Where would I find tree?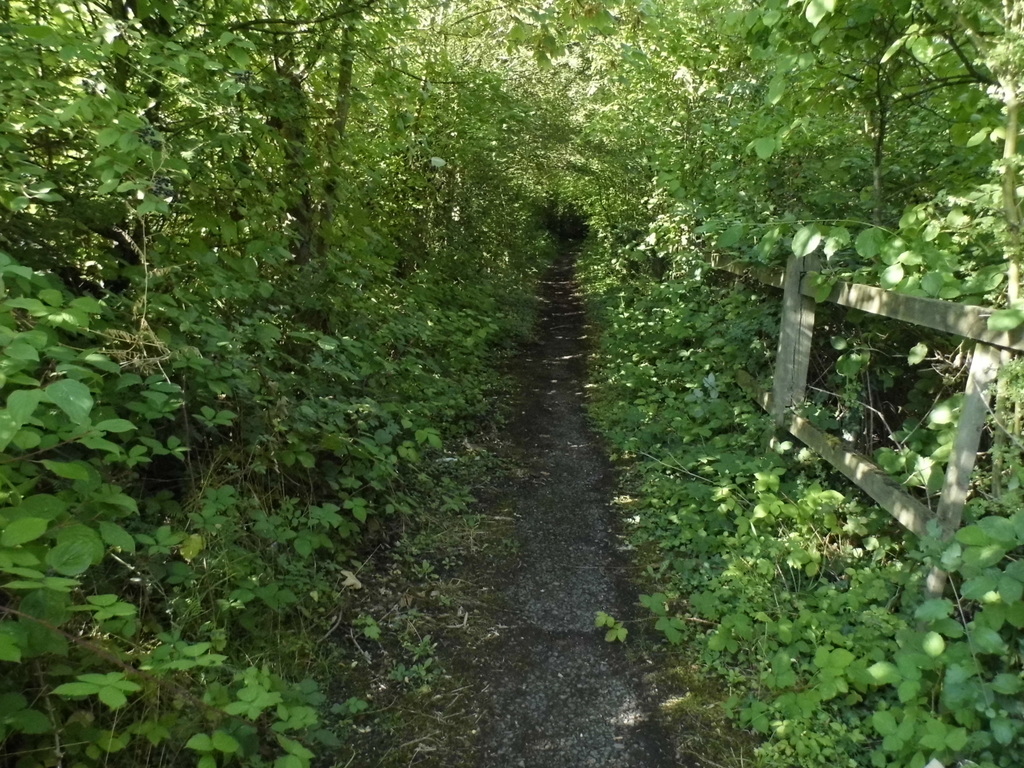
At region(199, 0, 652, 348).
